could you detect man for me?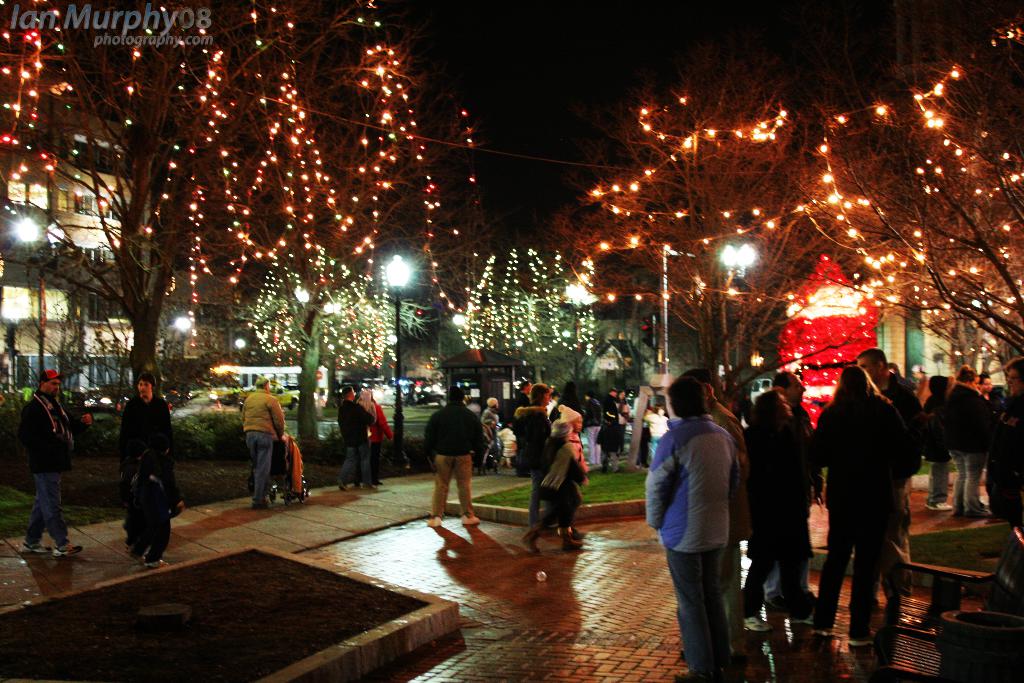
Detection result: (left=18, top=370, right=85, bottom=557).
